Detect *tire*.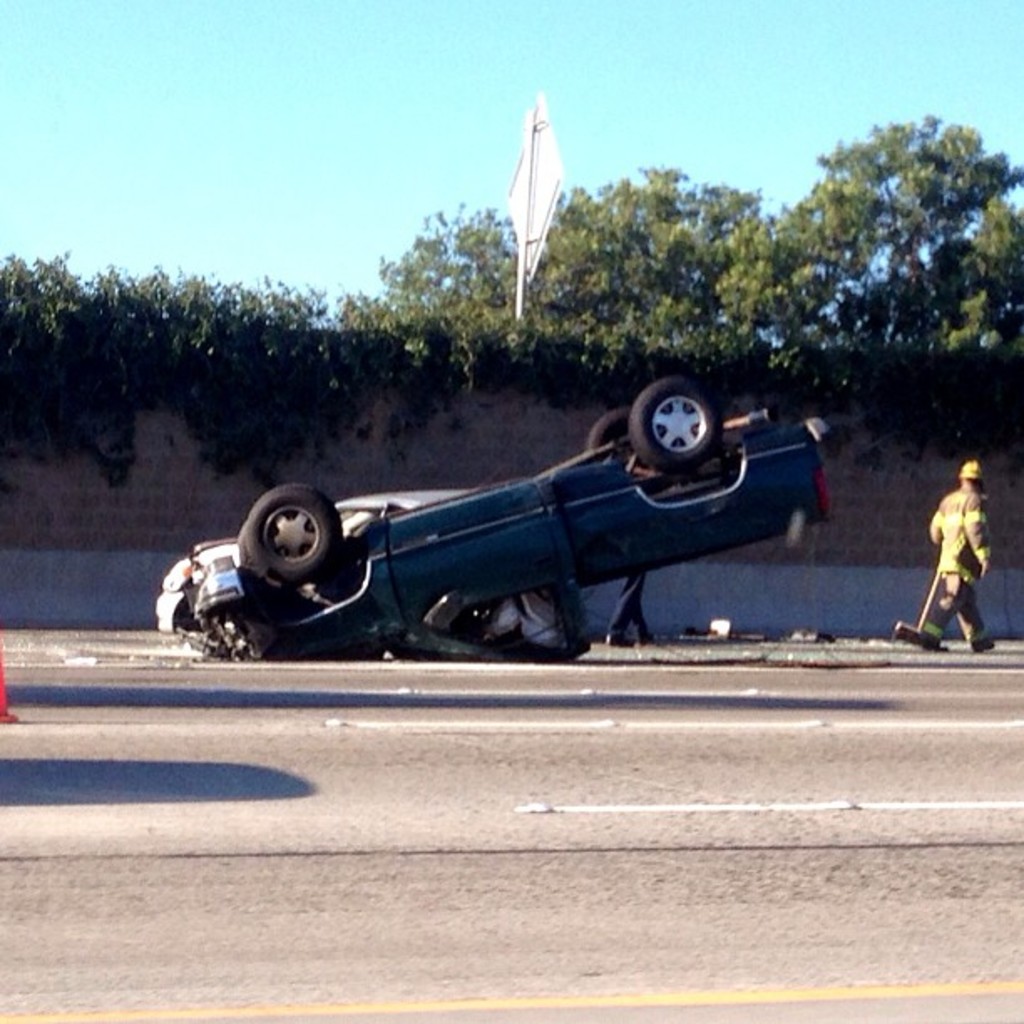
Detected at rect(587, 410, 634, 445).
